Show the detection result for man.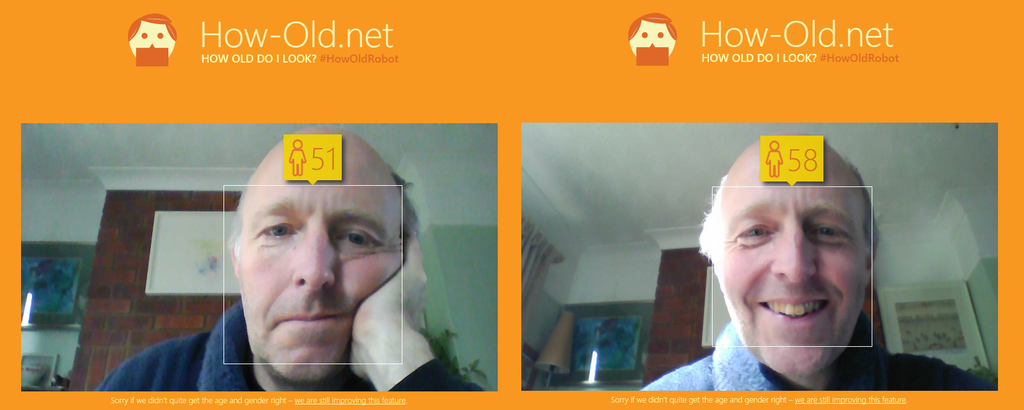
region(103, 124, 486, 407).
